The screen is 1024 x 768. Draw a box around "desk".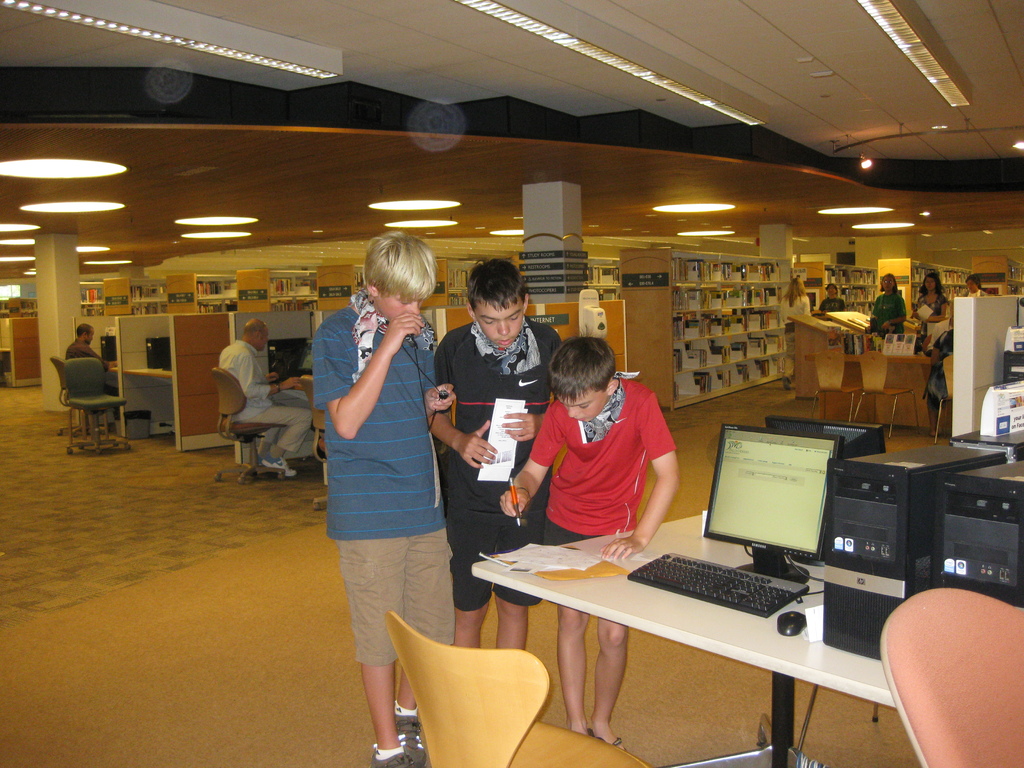
<bbox>451, 485, 938, 761</bbox>.
